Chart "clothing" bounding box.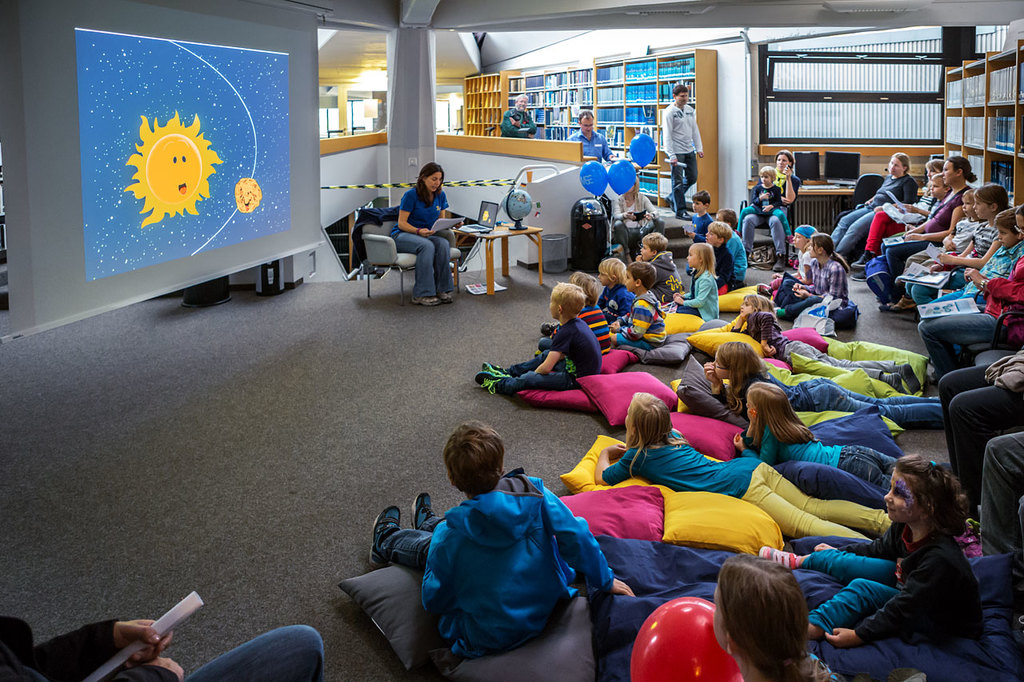
Charted: rect(652, 97, 704, 210).
